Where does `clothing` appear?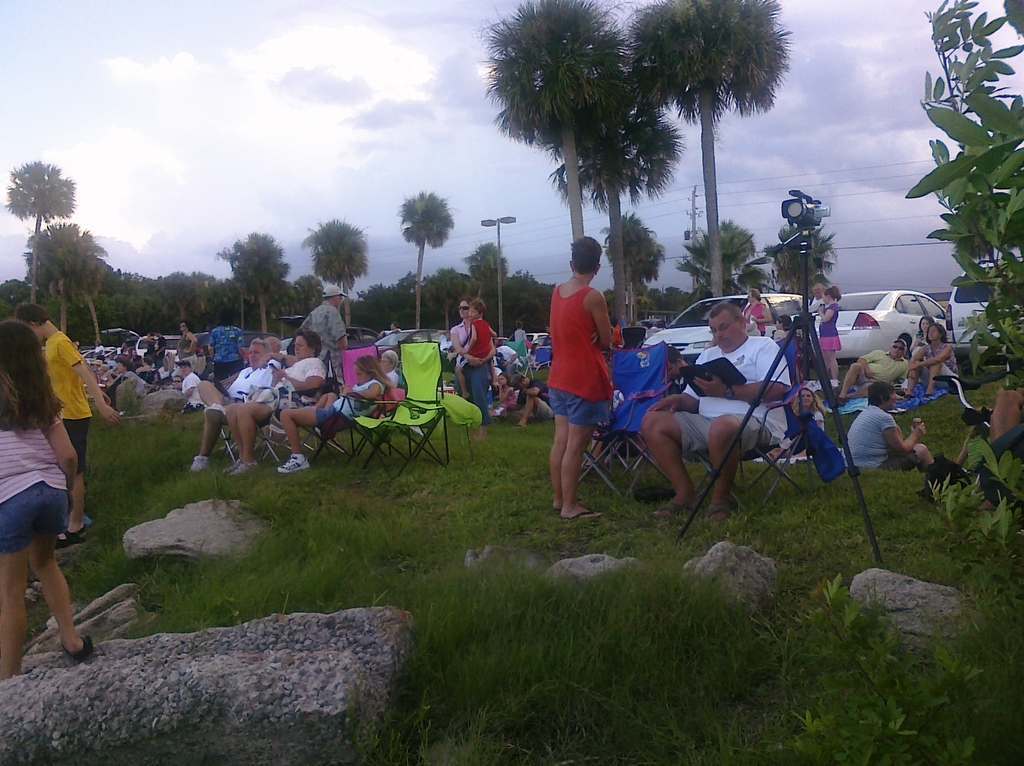
Appears at locate(856, 350, 908, 386).
